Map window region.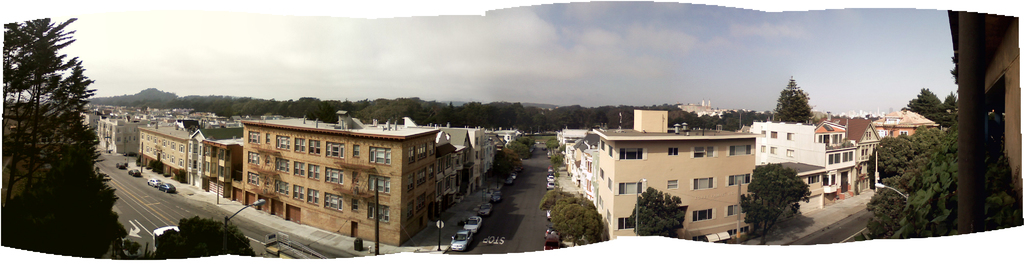
Mapped to region(366, 199, 388, 224).
